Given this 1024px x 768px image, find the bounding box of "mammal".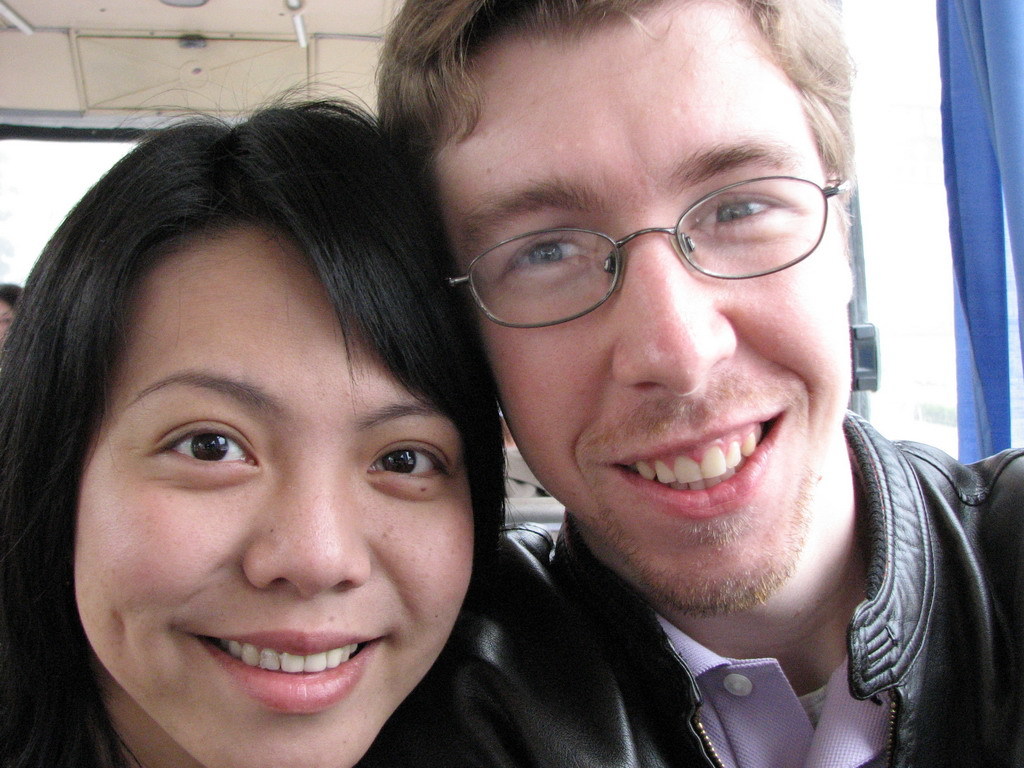
{"left": 244, "top": 2, "right": 989, "bottom": 765}.
